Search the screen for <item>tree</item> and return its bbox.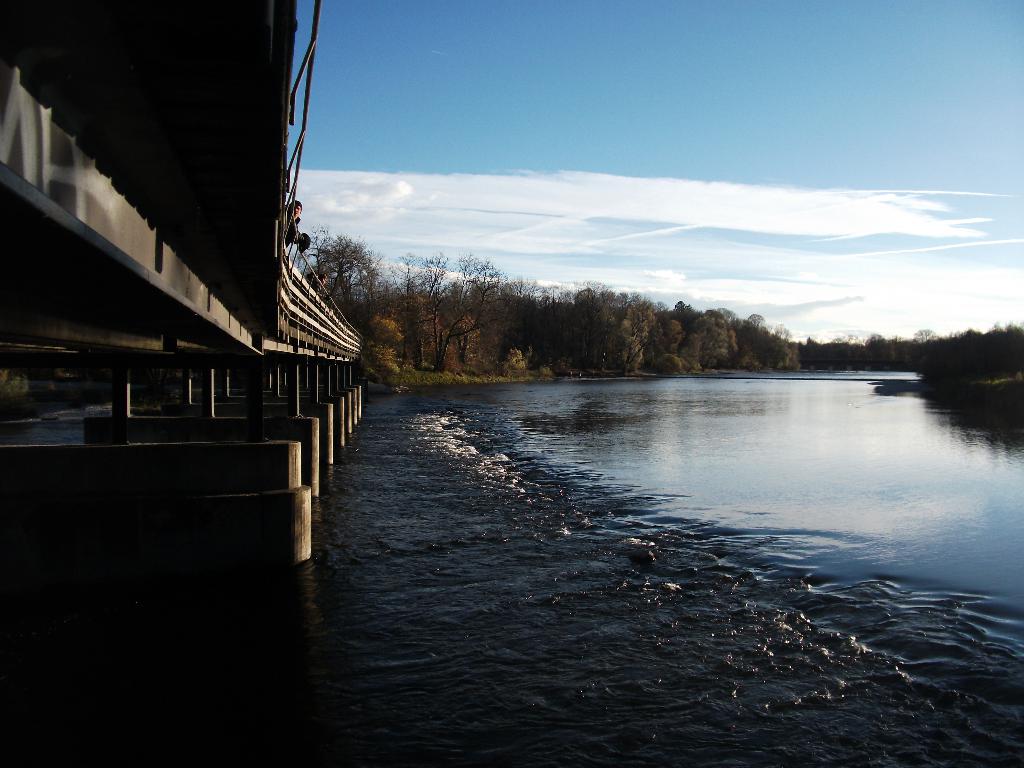
Found: box(385, 252, 428, 358).
